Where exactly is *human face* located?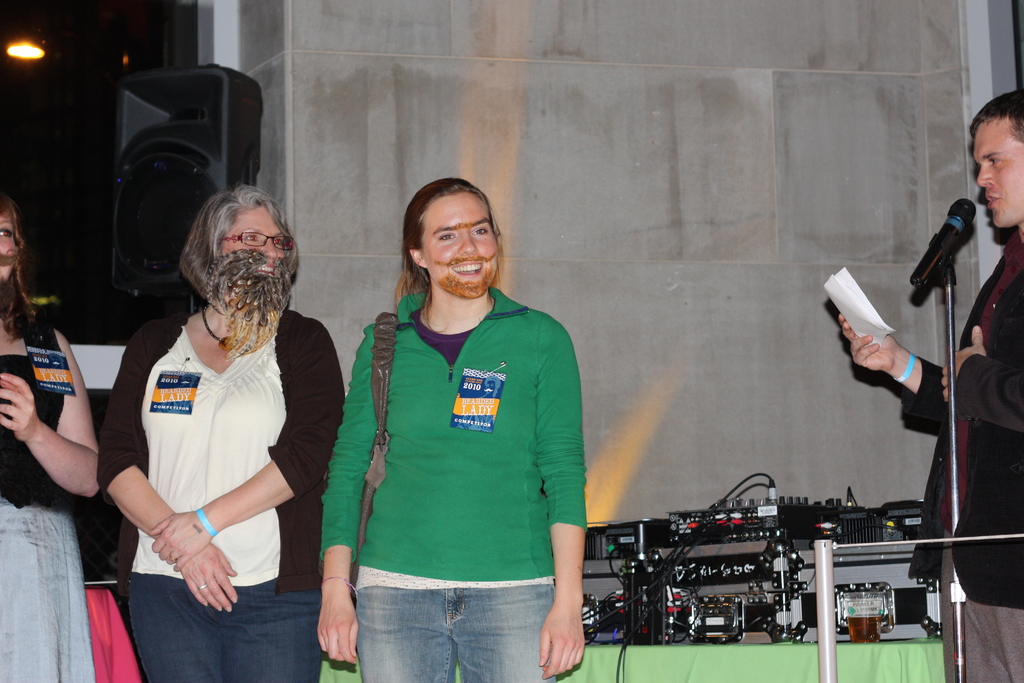
Its bounding box is crop(0, 217, 16, 279).
